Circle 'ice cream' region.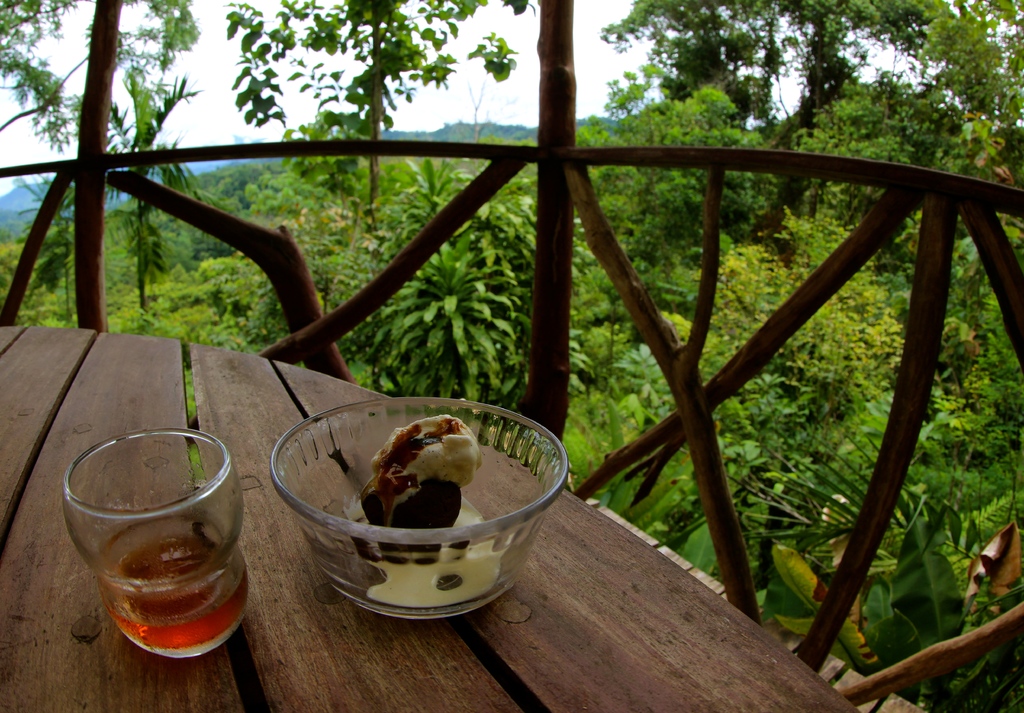
Region: bbox(334, 405, 526, 559).
